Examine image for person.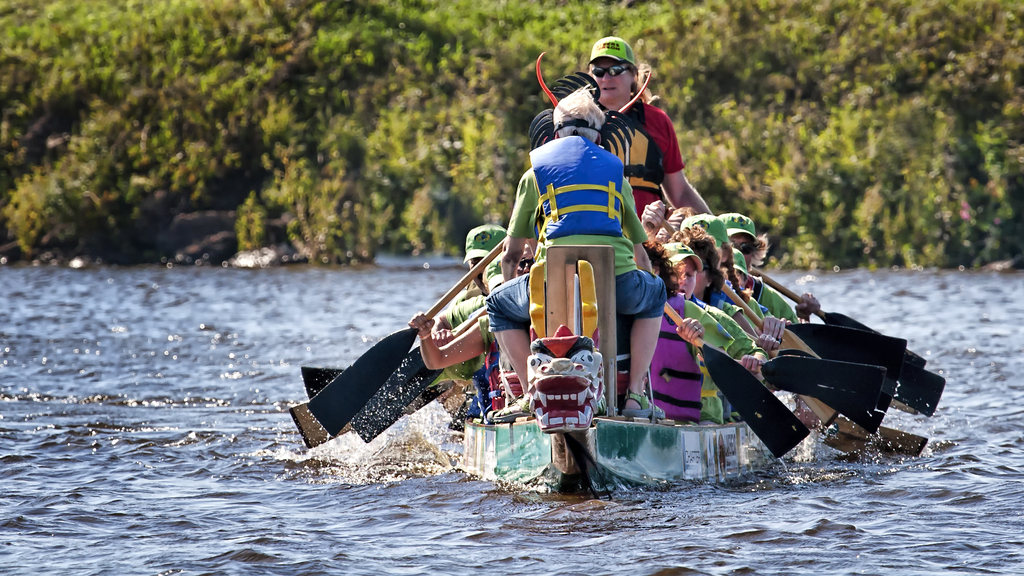
Examination result: [left=588, top=31, right=710, bottom=219].
